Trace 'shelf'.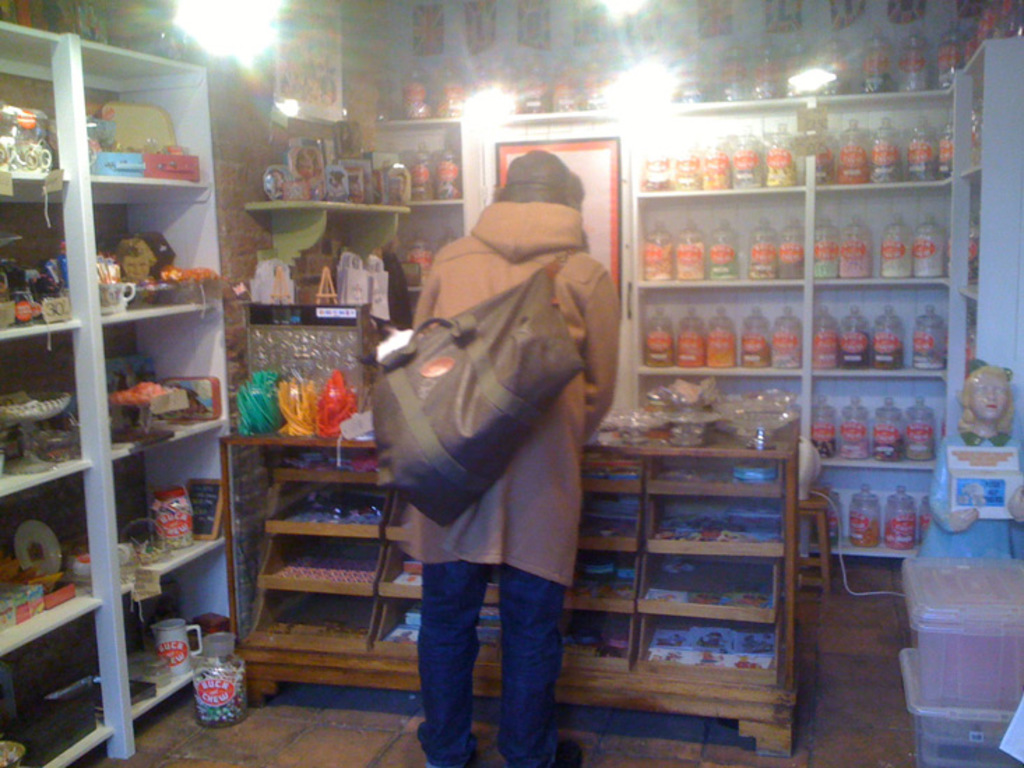
Traced to [0, 34, 70, 187].
